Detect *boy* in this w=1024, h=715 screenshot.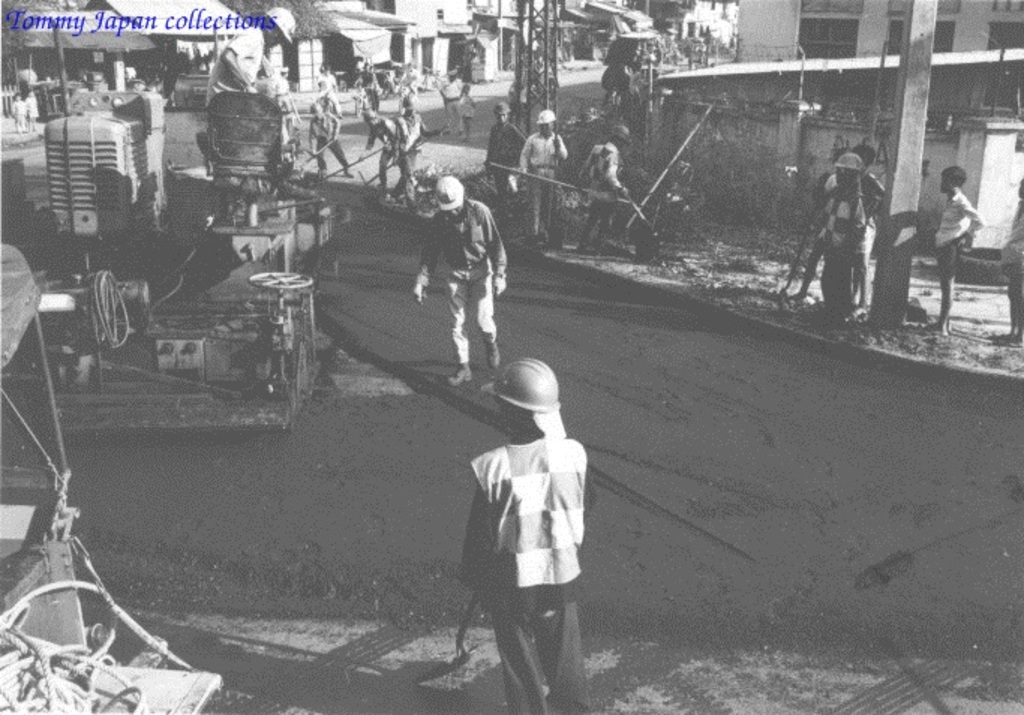
Detection: select_region(801, 154, 868, 318).
